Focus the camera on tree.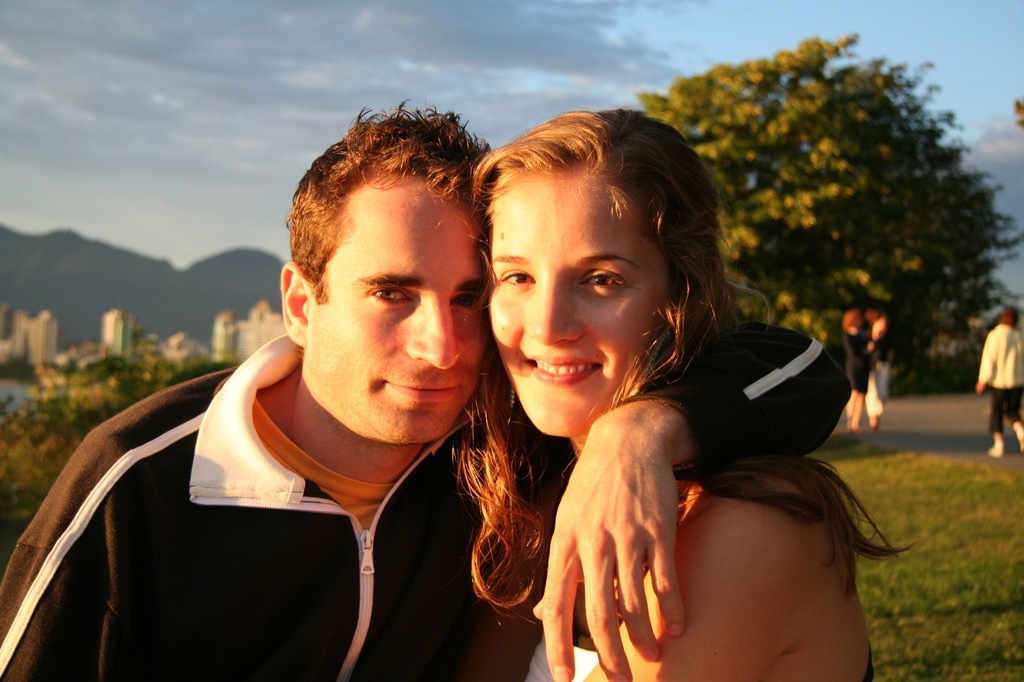
Focus region: [x1=636, y1=28, x2=1023, y2=400].
